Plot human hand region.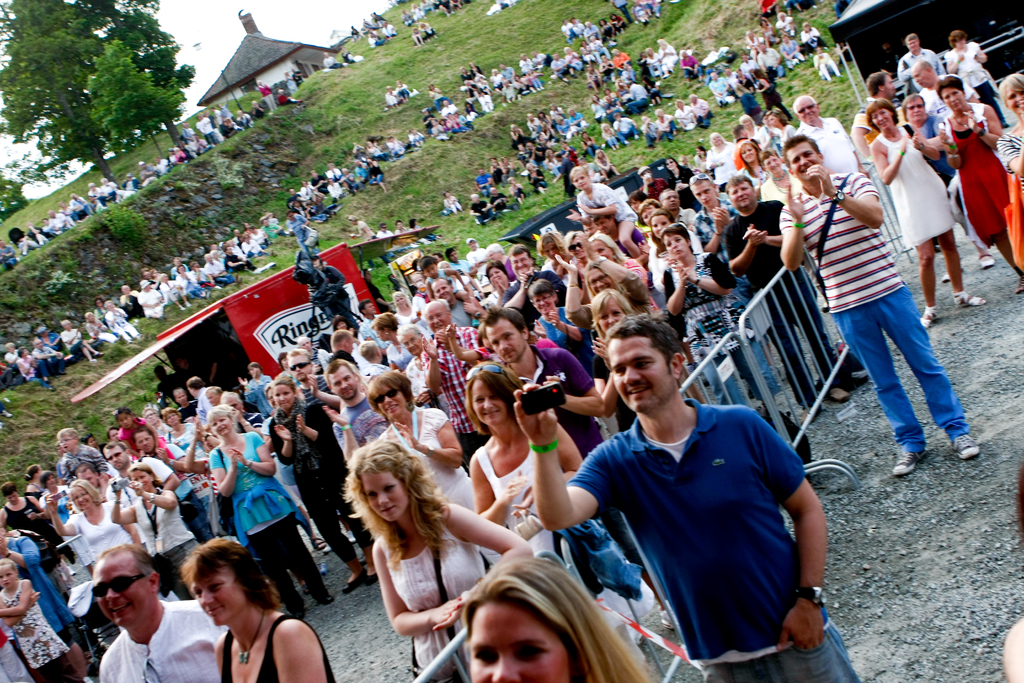
Plotted at rect(677, 263, 691, 280).
